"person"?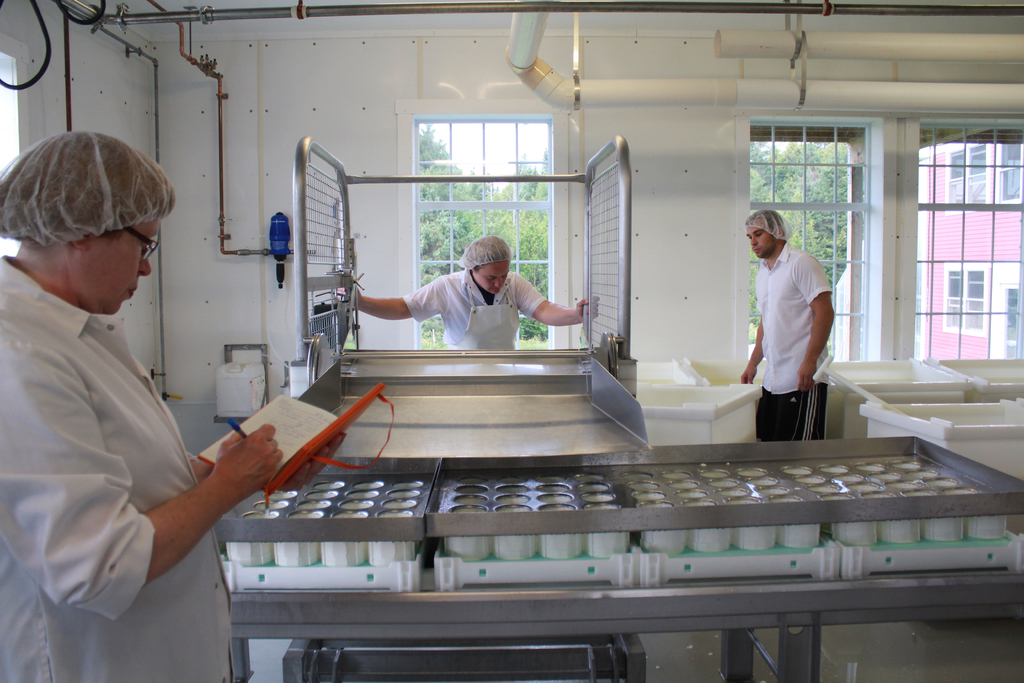
(left=348, top=233, right=601, bottom=350)
